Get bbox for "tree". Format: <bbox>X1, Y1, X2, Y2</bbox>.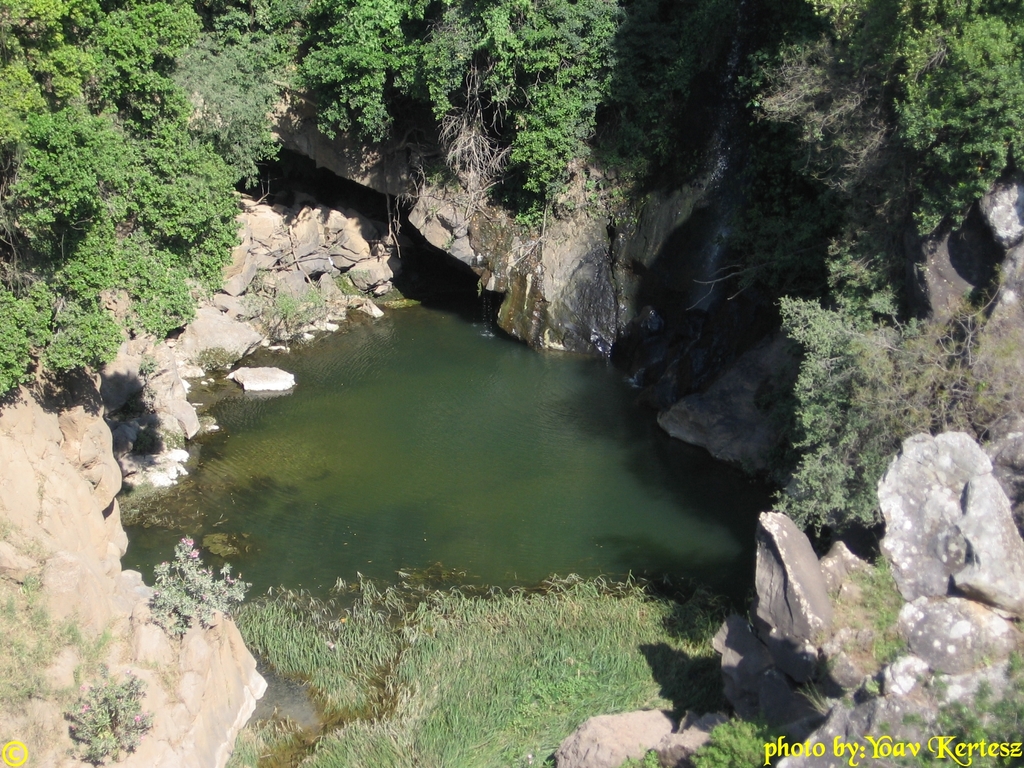
<bbox>868, 645, 1023, 767</bbox>.
